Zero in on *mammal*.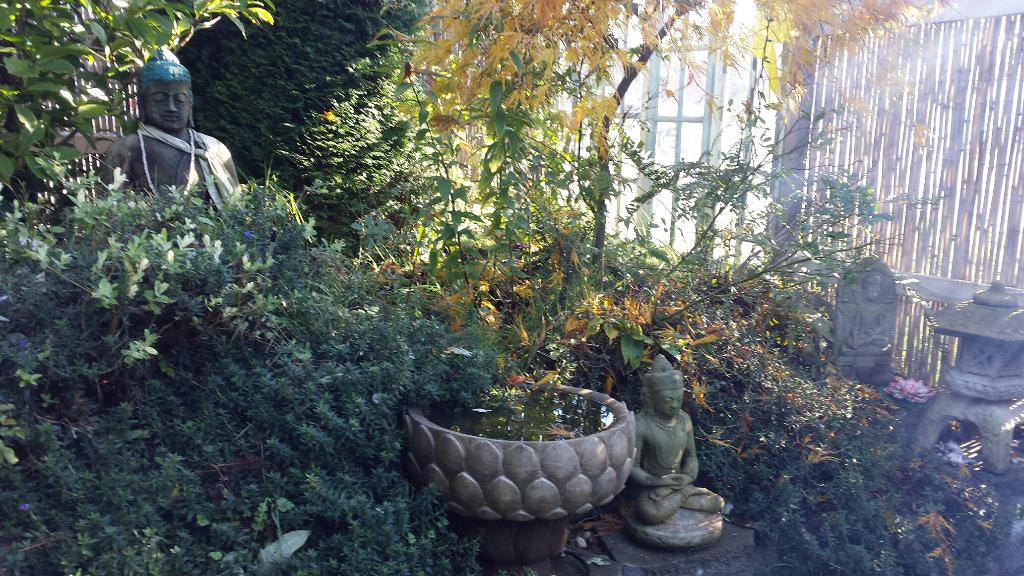
Zeroed in: (left=614, top=349, right=719, bottom=520).
